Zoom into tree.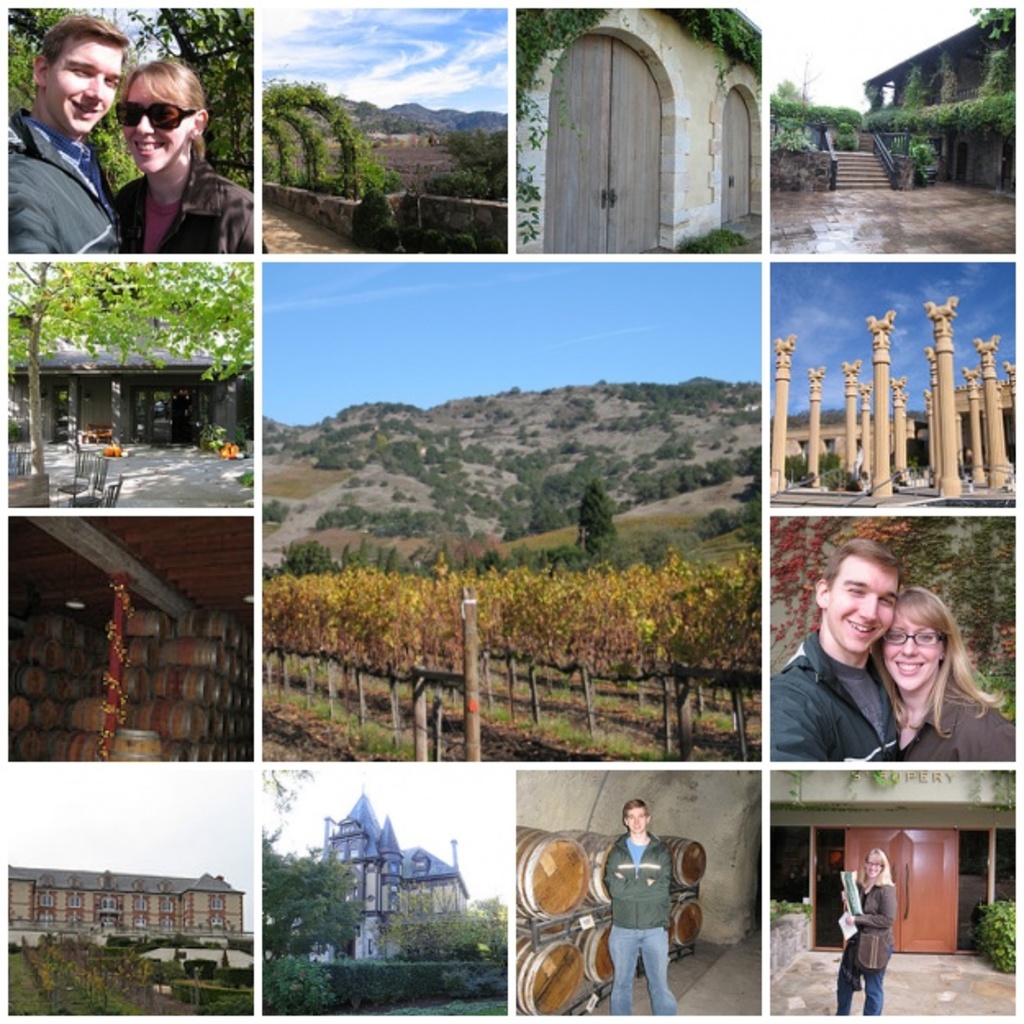
Zoom target: x1=257, y1=70, x2=392, y2=206.
